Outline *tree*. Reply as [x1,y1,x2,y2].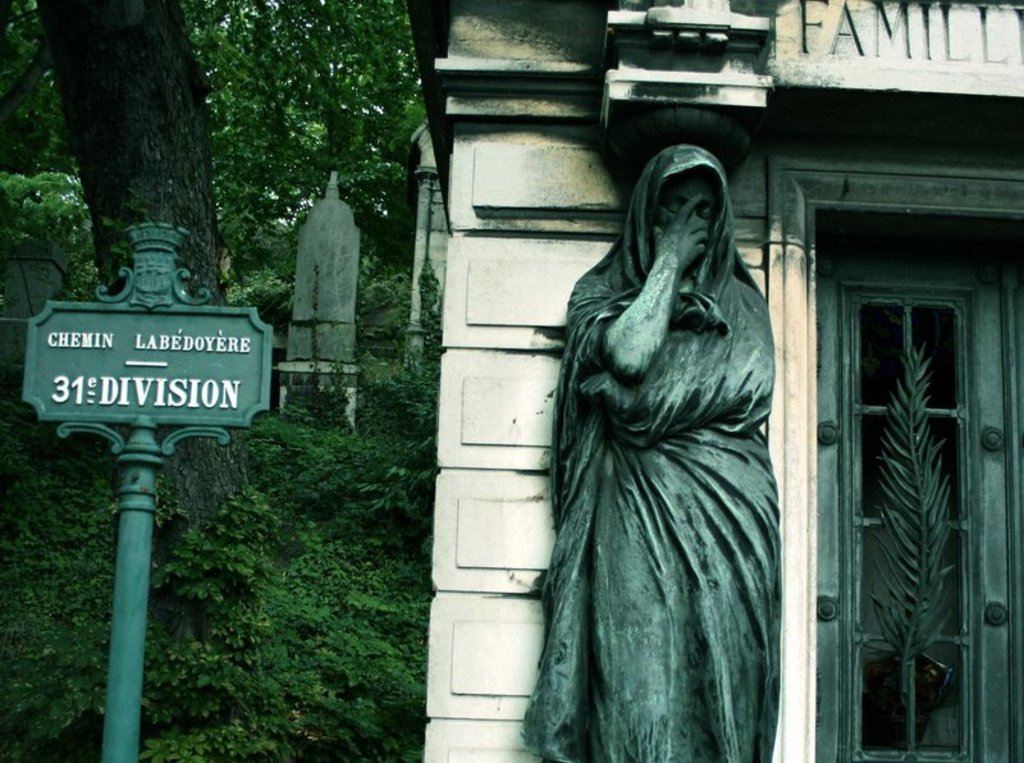
[1,1,408,589].
